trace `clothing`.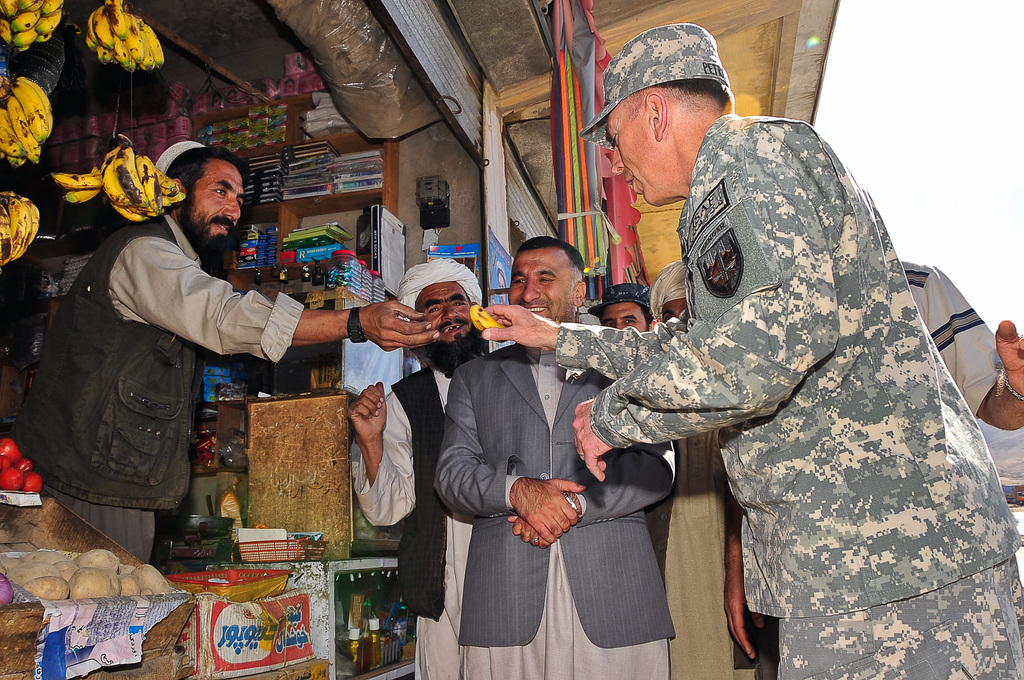
Traced to l=353, t=353, r=491, b=679.
